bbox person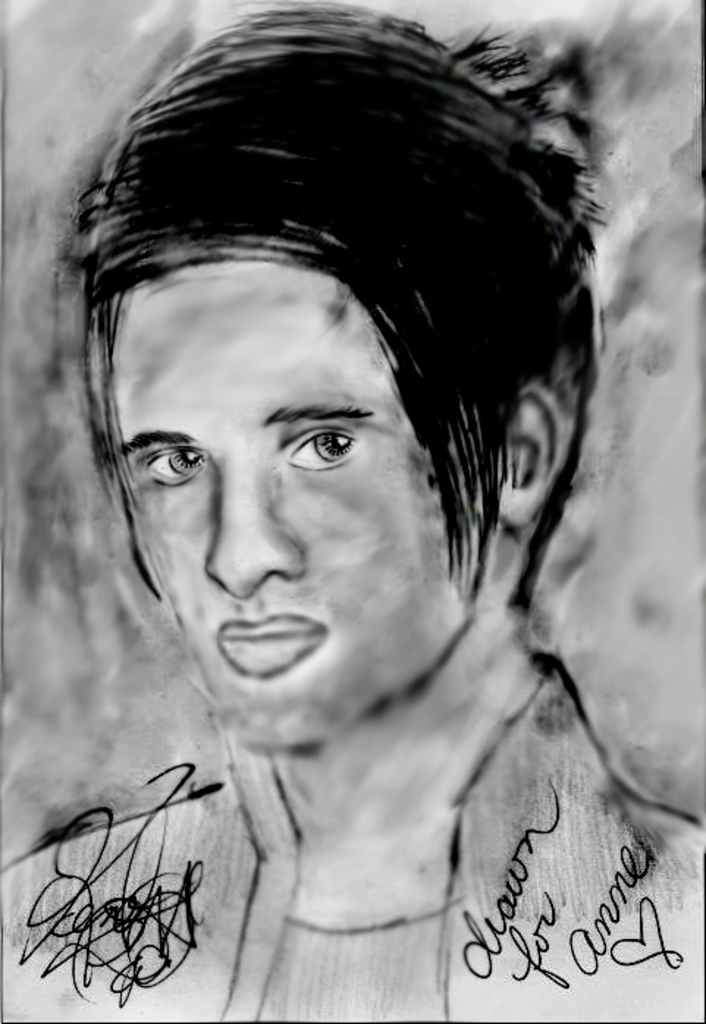
(left=0, top=0, right=705, bottom=1023)
